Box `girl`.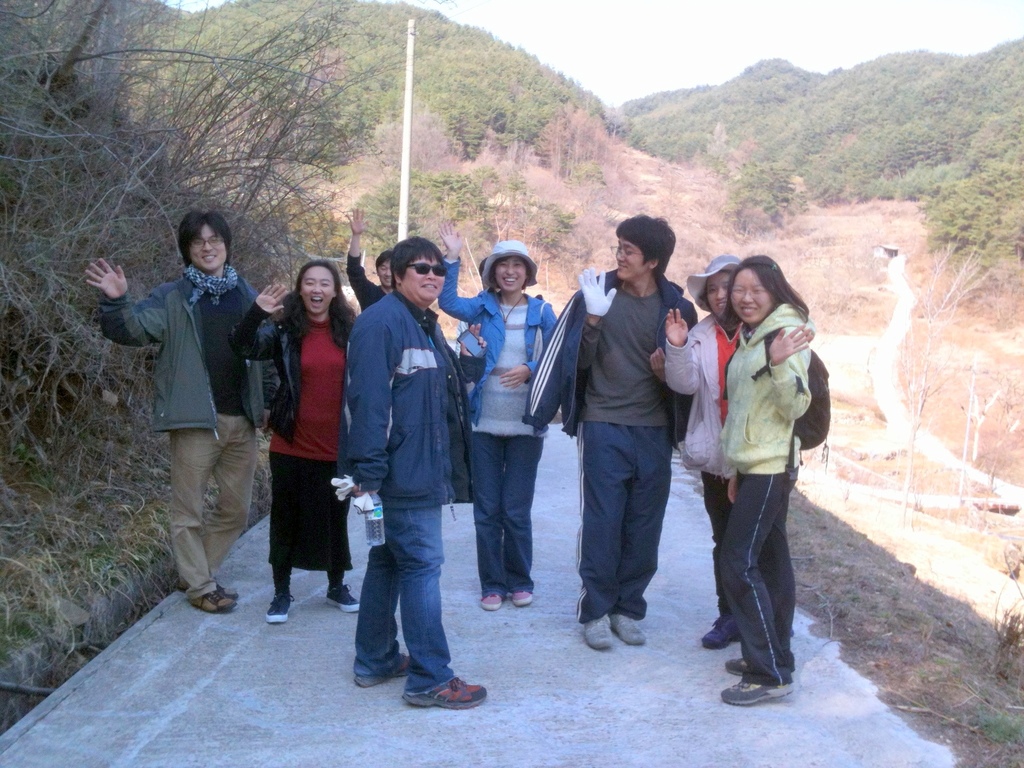
719 252 813 704.
